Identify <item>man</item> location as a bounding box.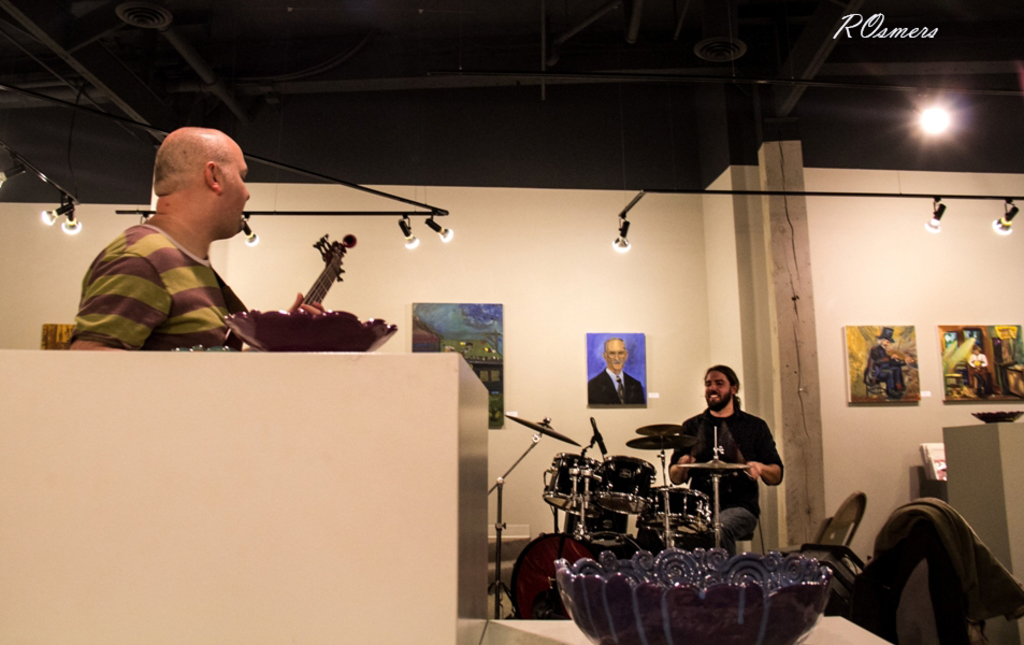
<region>67, 126, 253, 355</region>.
